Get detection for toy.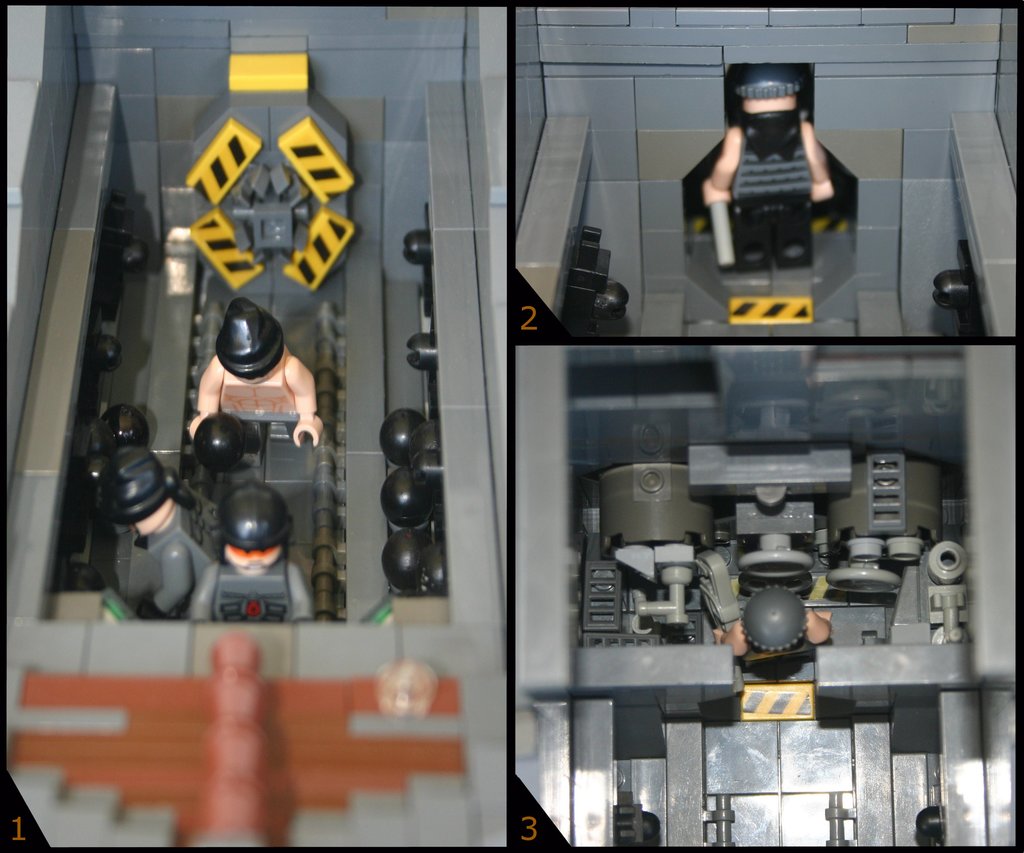
Detection: [82,408,161,497].
